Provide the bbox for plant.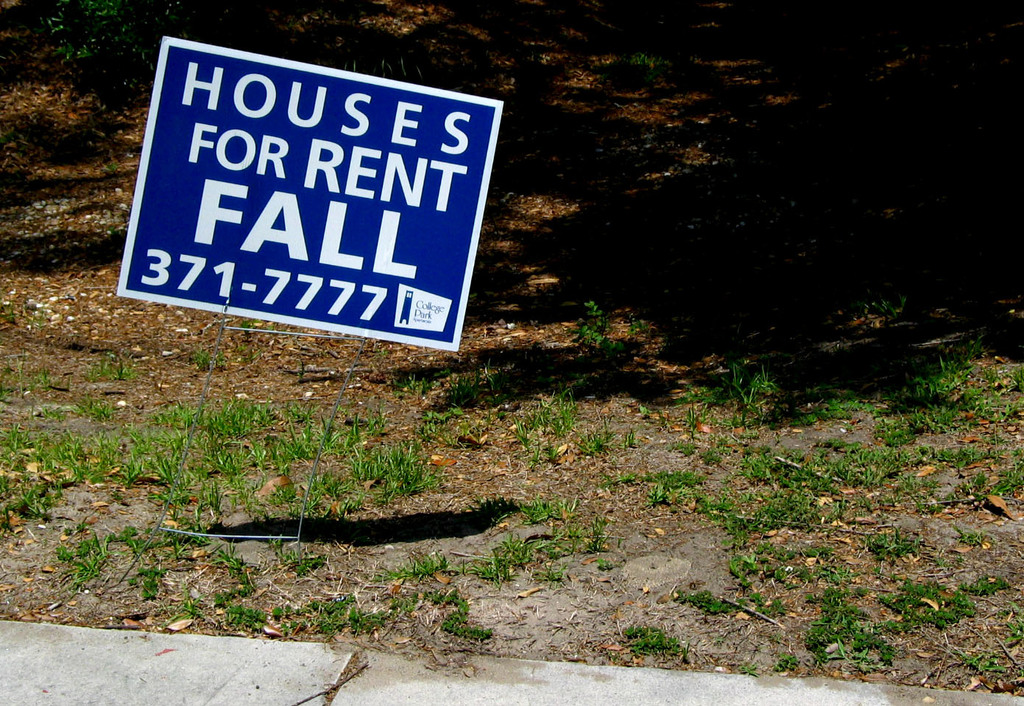
x1=796 y1=406 x2=819 y2=428.
